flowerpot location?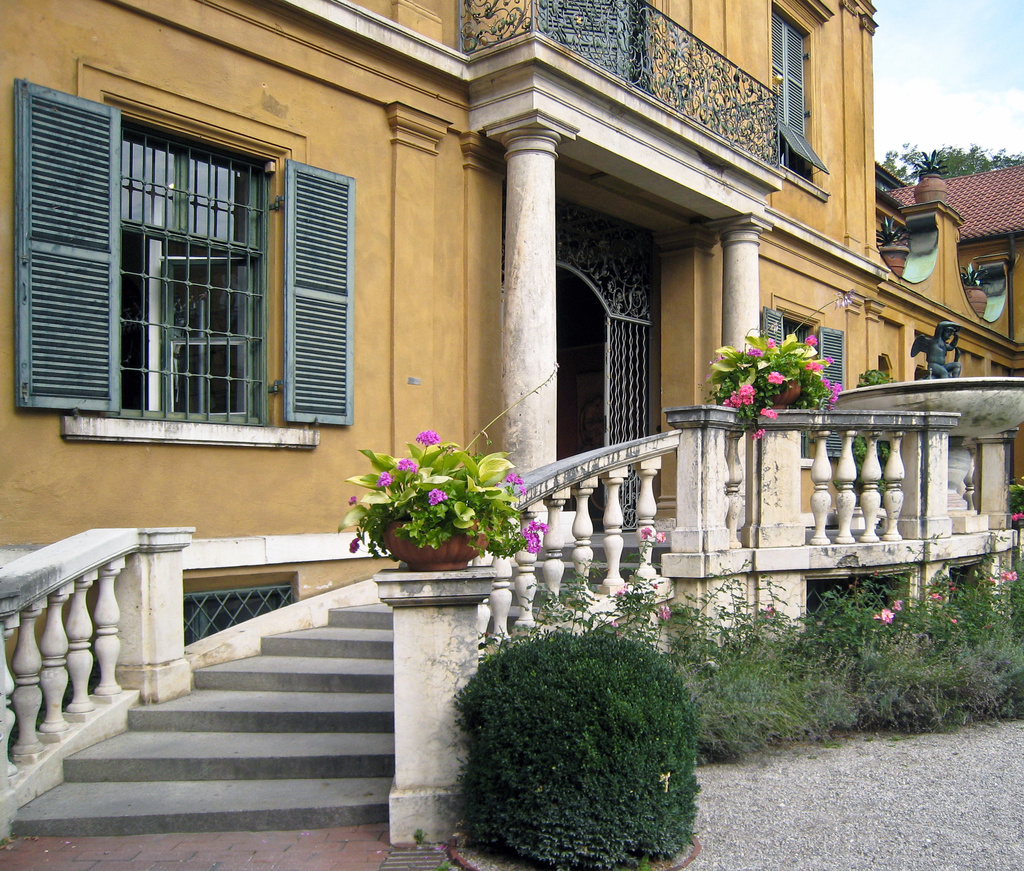
region(383, 514, 490, 570)
